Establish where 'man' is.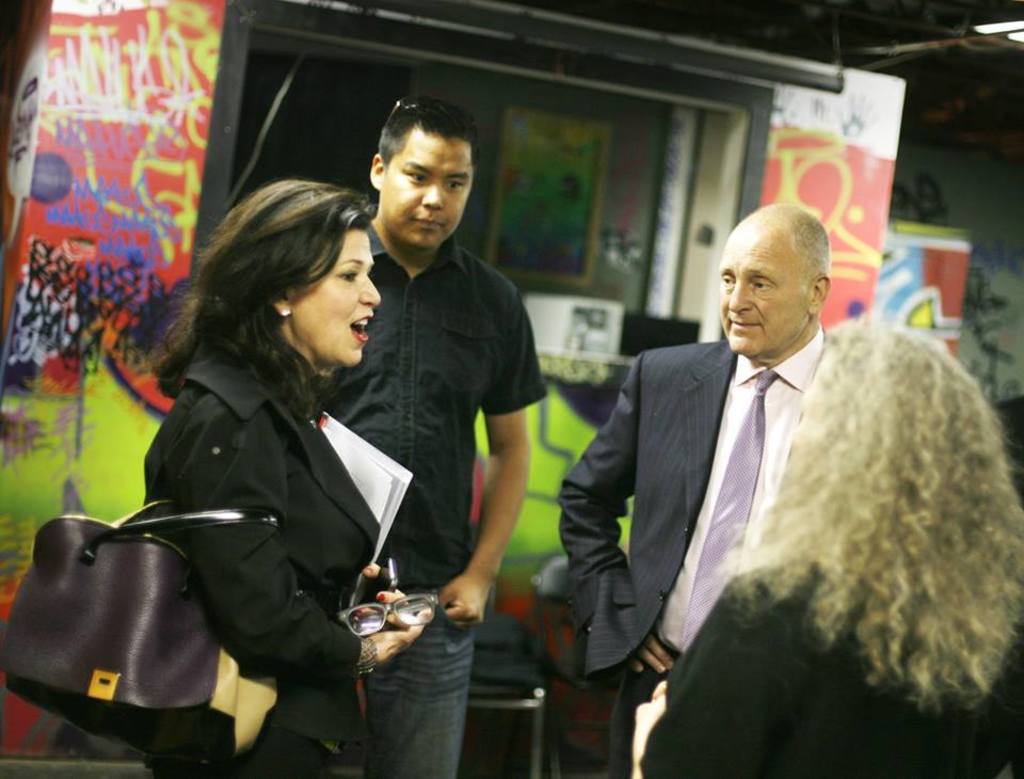
Established at bbox=[290, 102, 544, 778].
